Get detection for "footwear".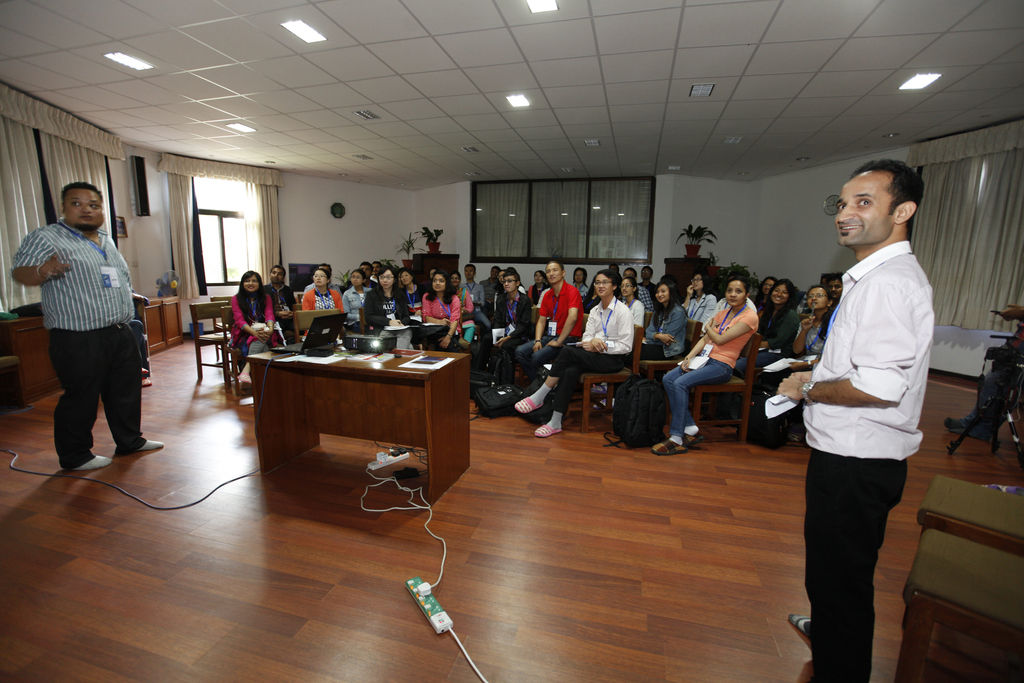
Detection: (left=650, top=435, right=683, bottom=454).
